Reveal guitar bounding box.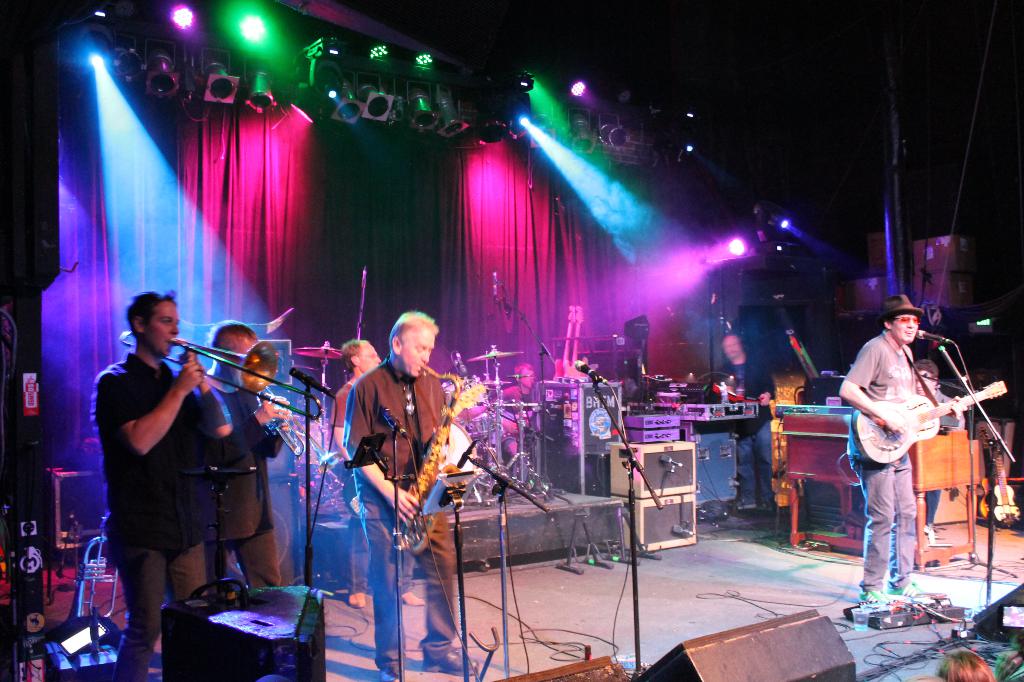
Revealed: crop(850, 375, 1010, 462).
